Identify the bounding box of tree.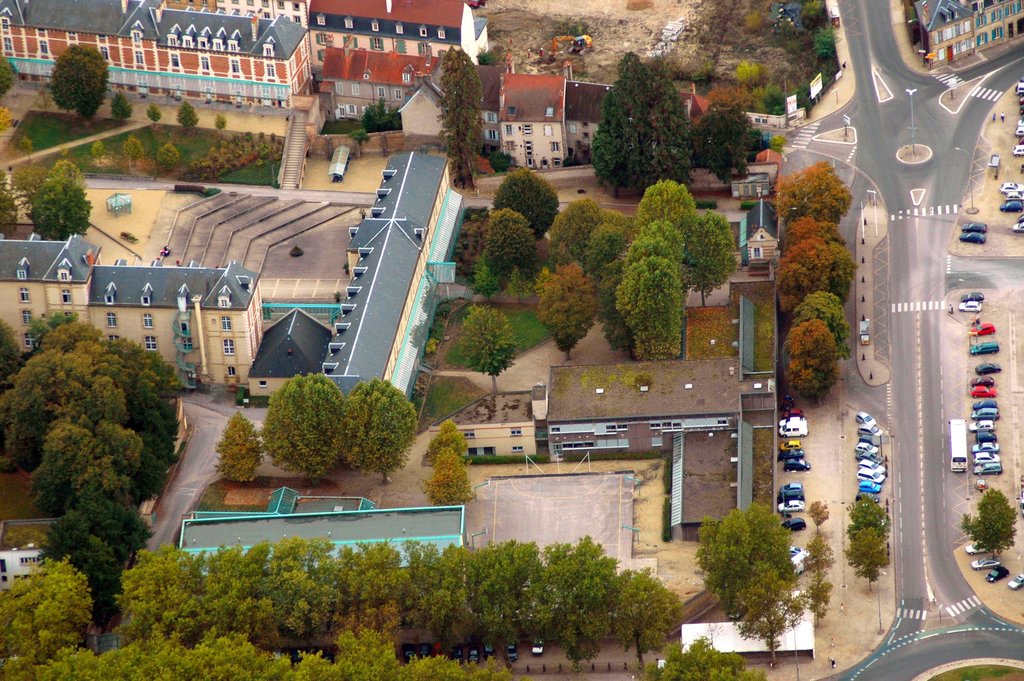
bbox(498, 167, 556, 247).
